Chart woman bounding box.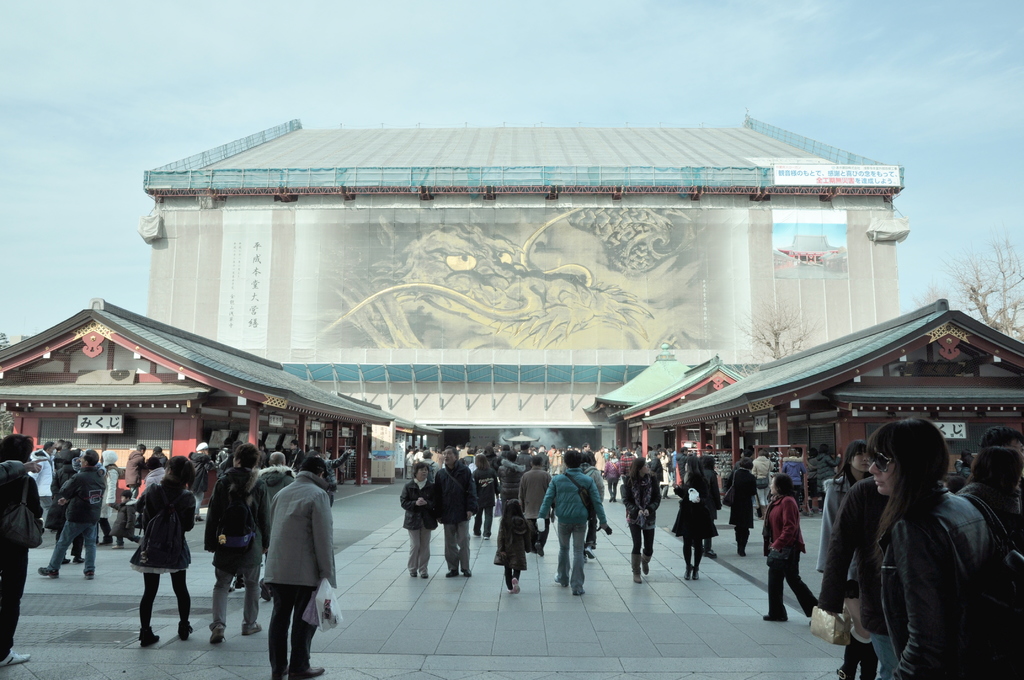
Charted: [left=0, top=433, right=33, bottom=666].
